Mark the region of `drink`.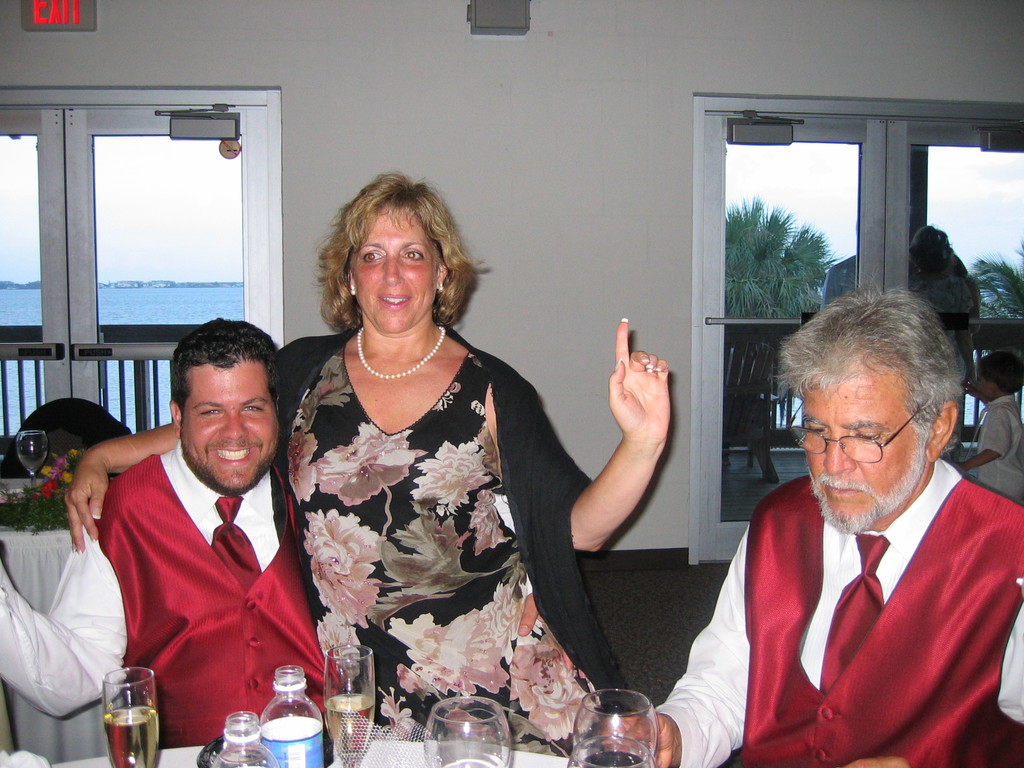
Region: x1=328 y1=695 x2=362 y2=767.
